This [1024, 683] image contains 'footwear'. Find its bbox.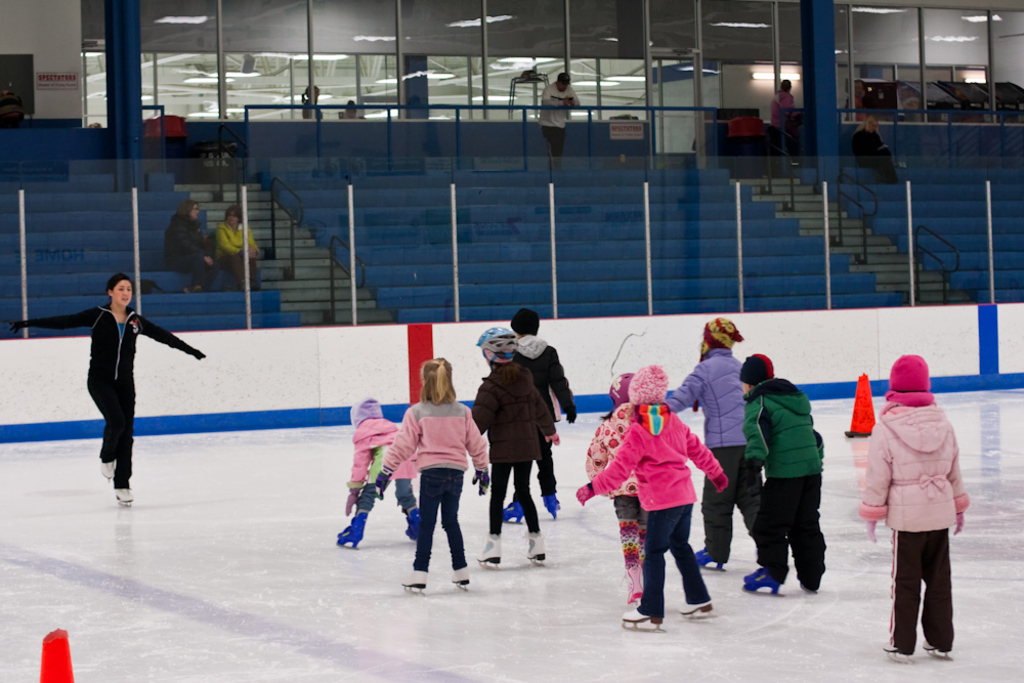
x1=921, y1=633, x2=954, y2=661.
